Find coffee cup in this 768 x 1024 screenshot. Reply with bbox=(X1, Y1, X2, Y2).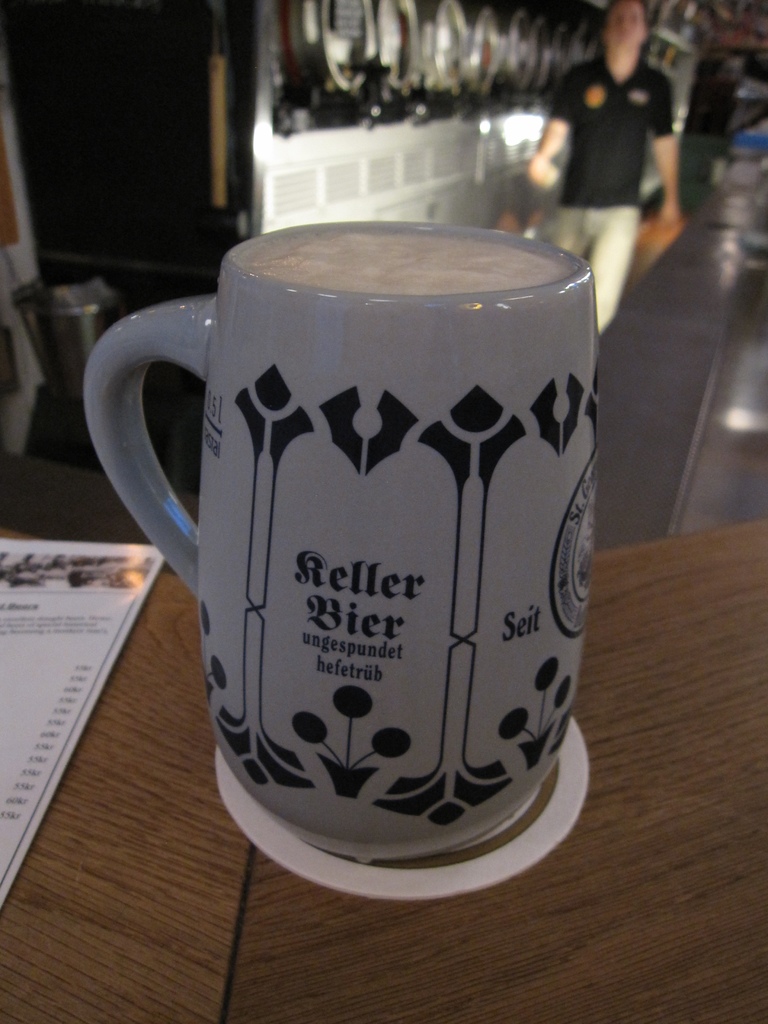
bbox=(84, 218, 604, 861).
